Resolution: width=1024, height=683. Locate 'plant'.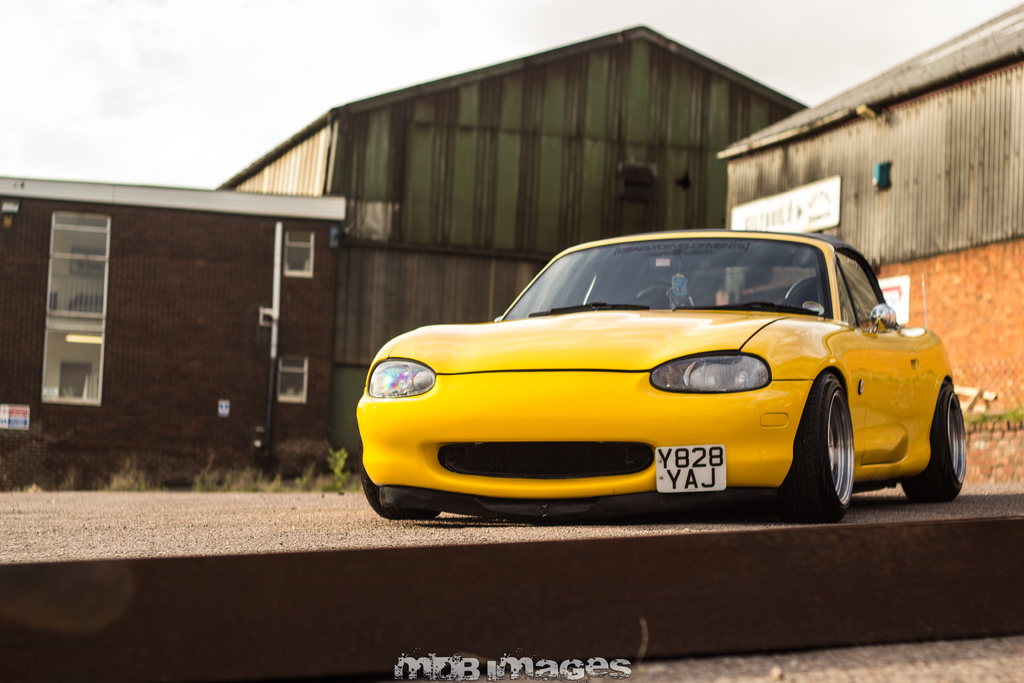
{"x1": 260, "y1": 468, "x2": 286, "y2": 495}.
